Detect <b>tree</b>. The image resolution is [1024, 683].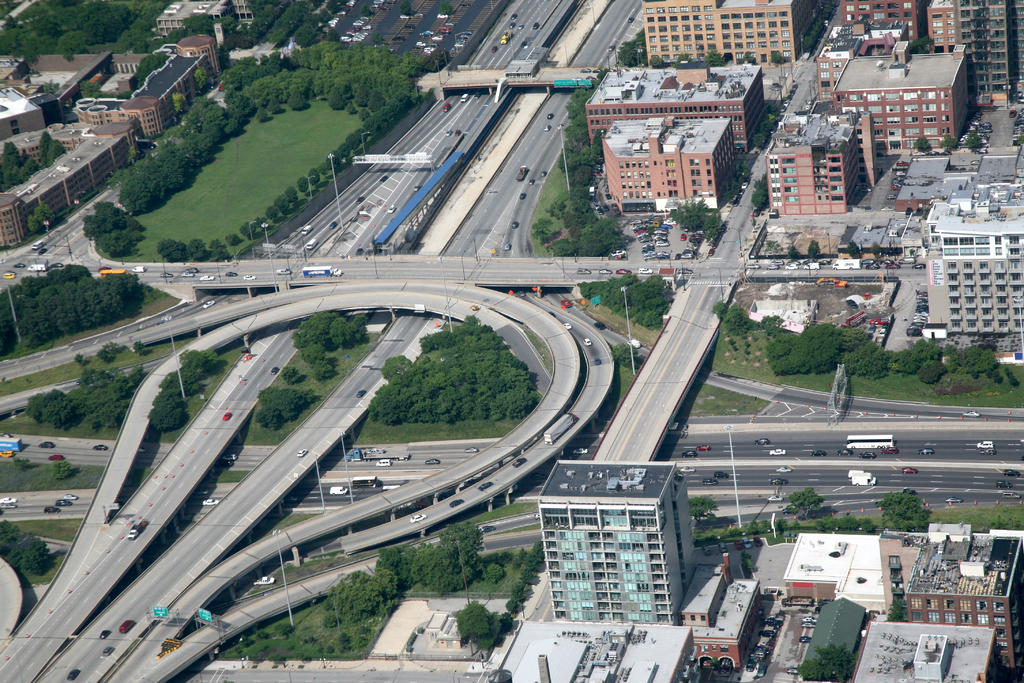
[186, 236, 206, 262].
